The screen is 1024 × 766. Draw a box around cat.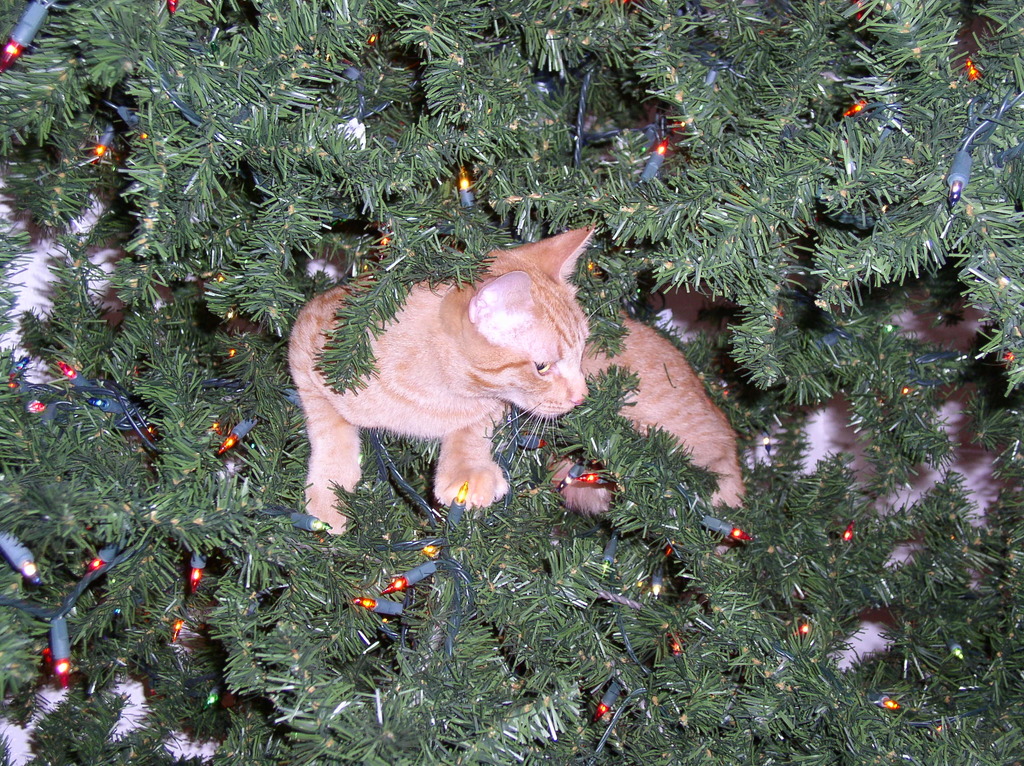
(280, 218, 589, 544).
